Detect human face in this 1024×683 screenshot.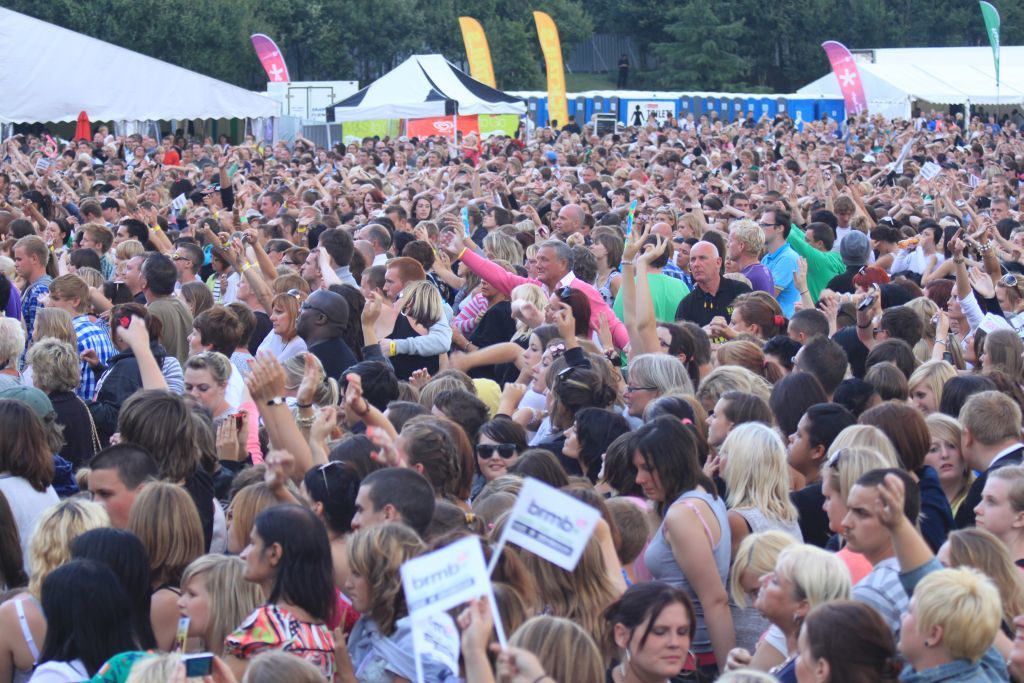
Detection: locate(478, 208, 493, 229).
